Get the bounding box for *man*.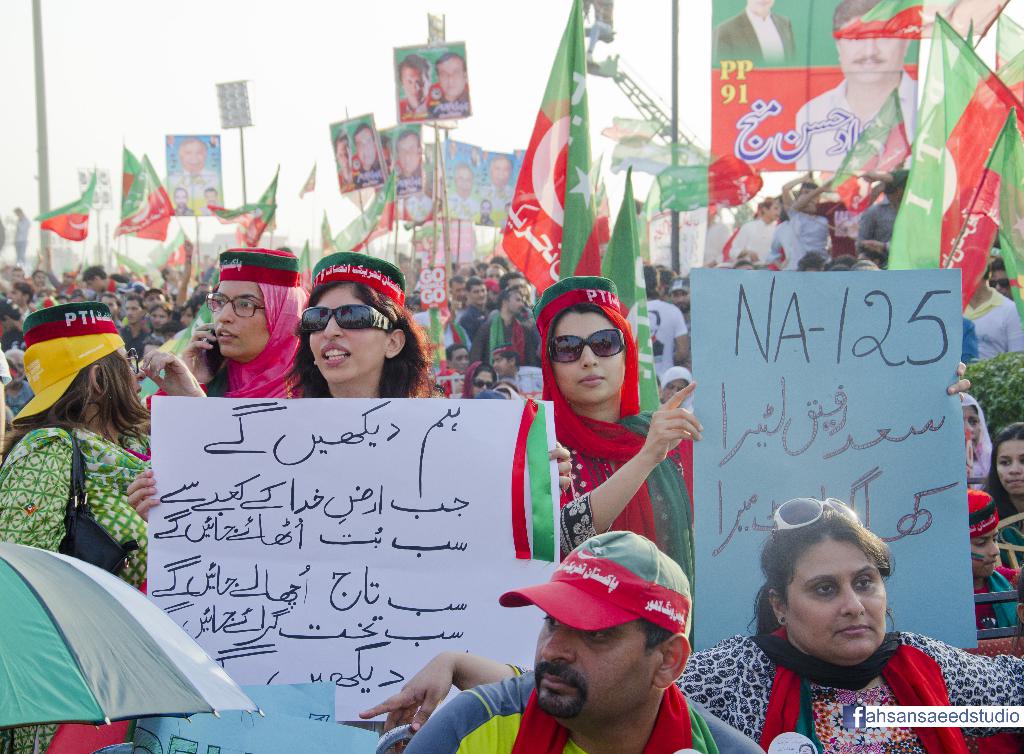
<bbox>791, 1, 920, 164</bbox>.
